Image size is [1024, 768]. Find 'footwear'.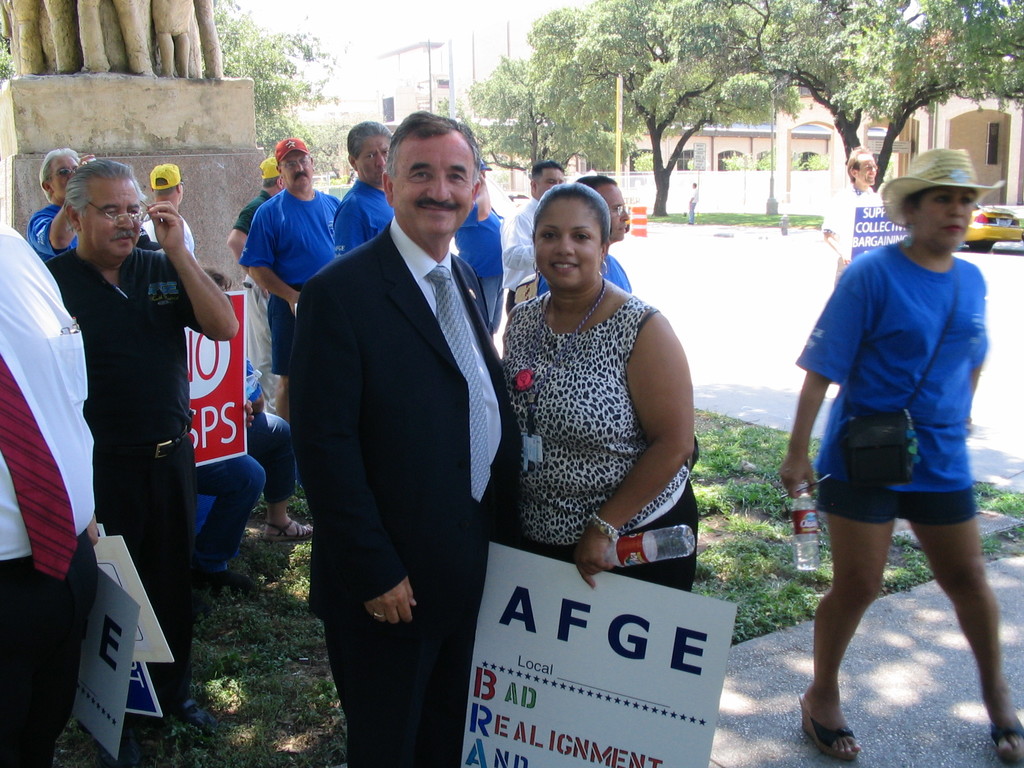
crop(172, 694, 217, 736).
